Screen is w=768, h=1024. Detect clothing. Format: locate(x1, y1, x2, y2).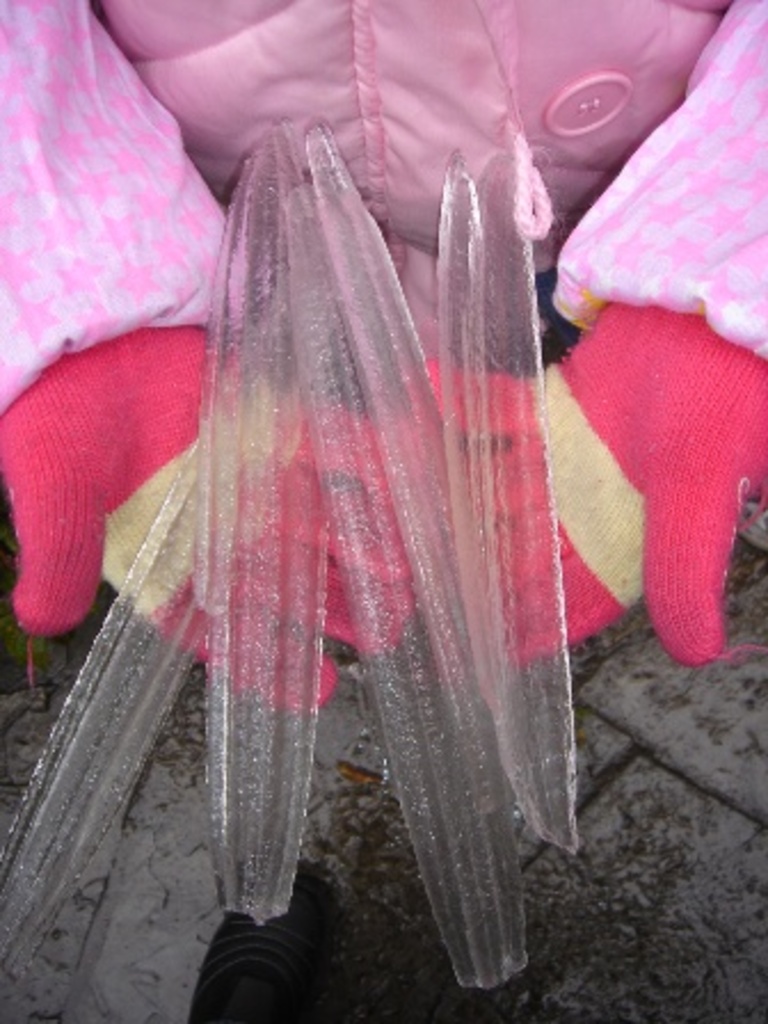
locate(0, 0, 766, 704).
